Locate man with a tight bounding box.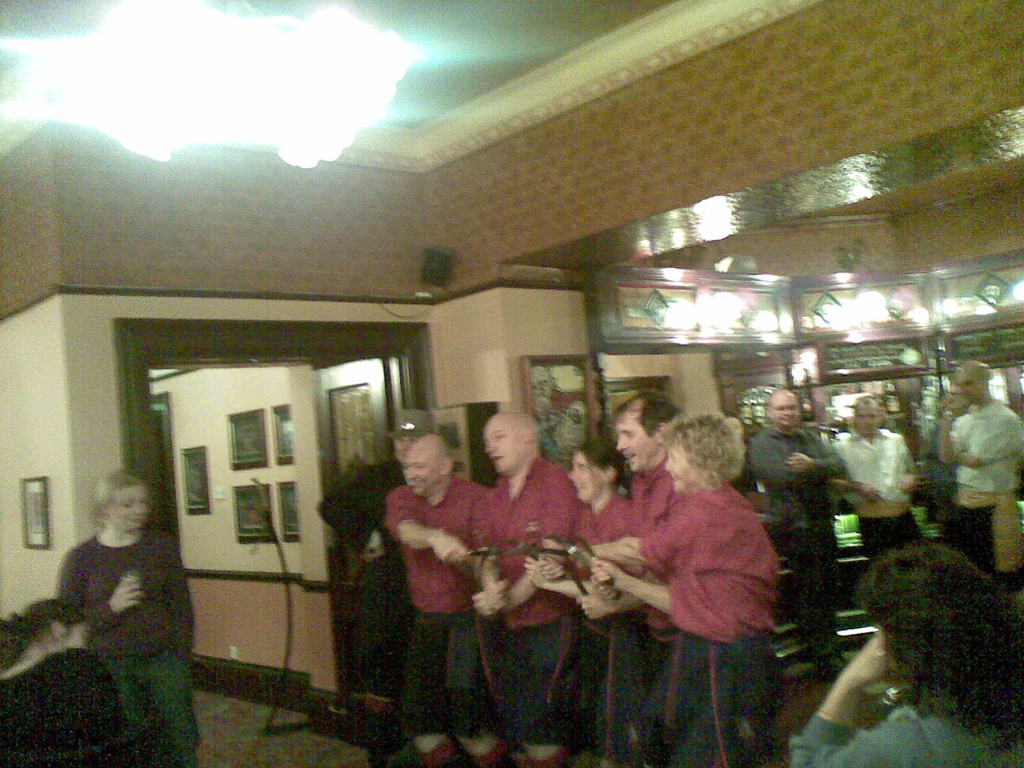
bbox(746, 385, 847, 679).
